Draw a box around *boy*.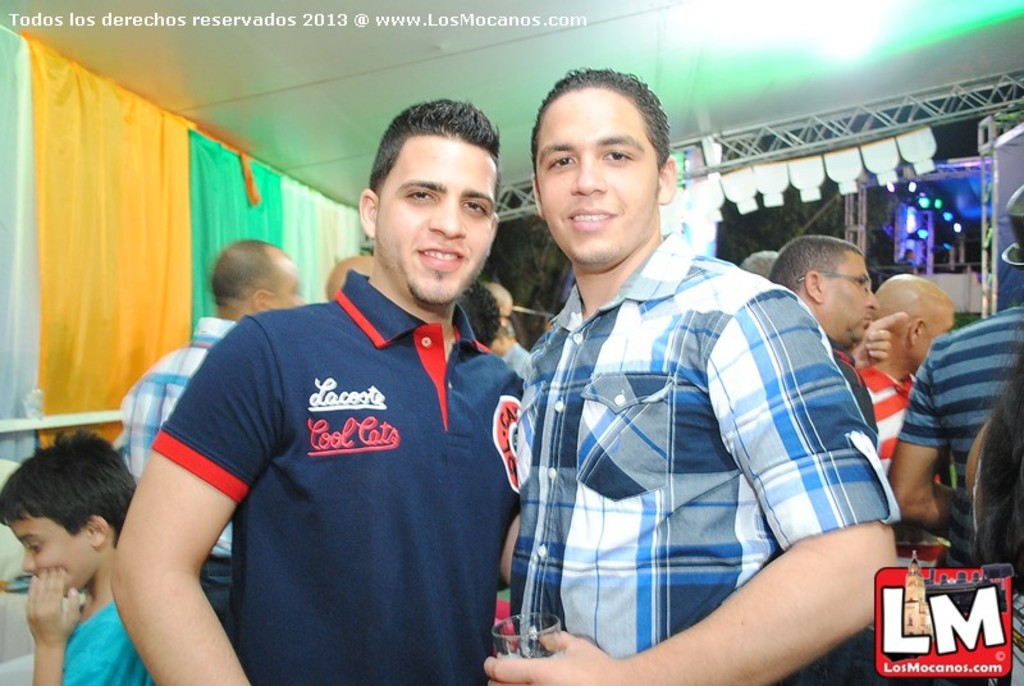
select_region(0, 431, 136, 685).
